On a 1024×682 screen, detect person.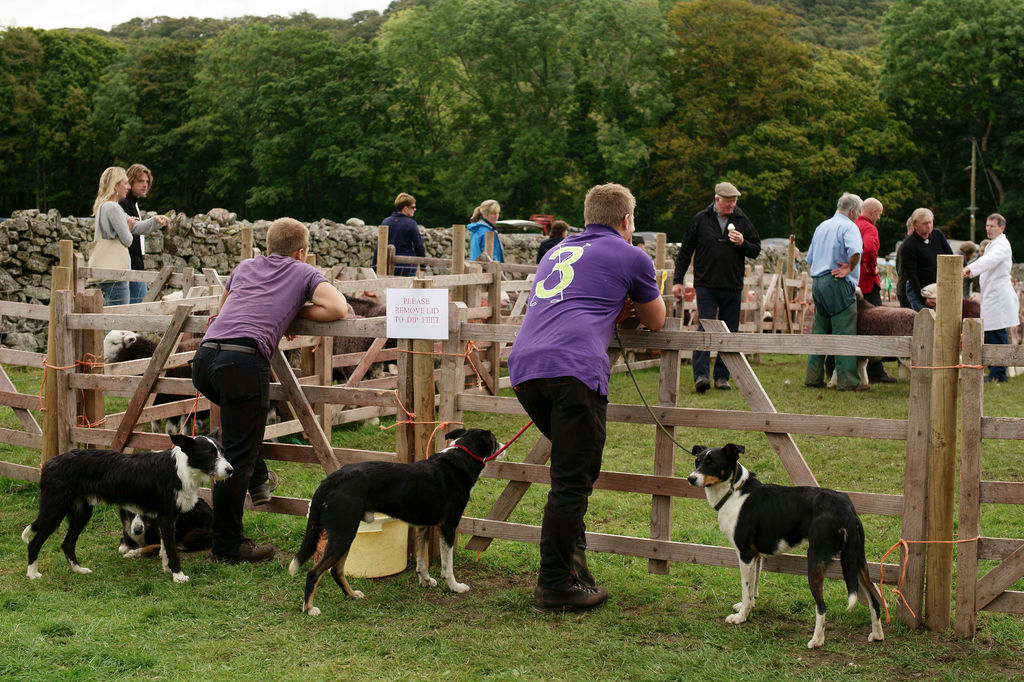
box=[115, 163, 145, 297].
